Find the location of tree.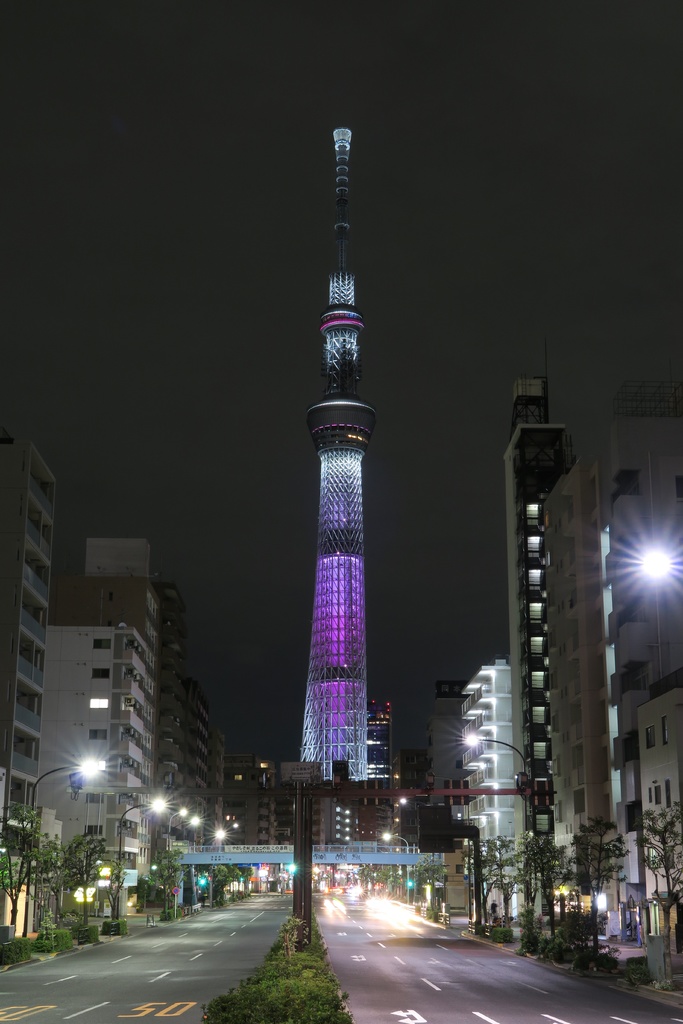
Location: <bbox>564, 809, 625, 954</bbox>.
